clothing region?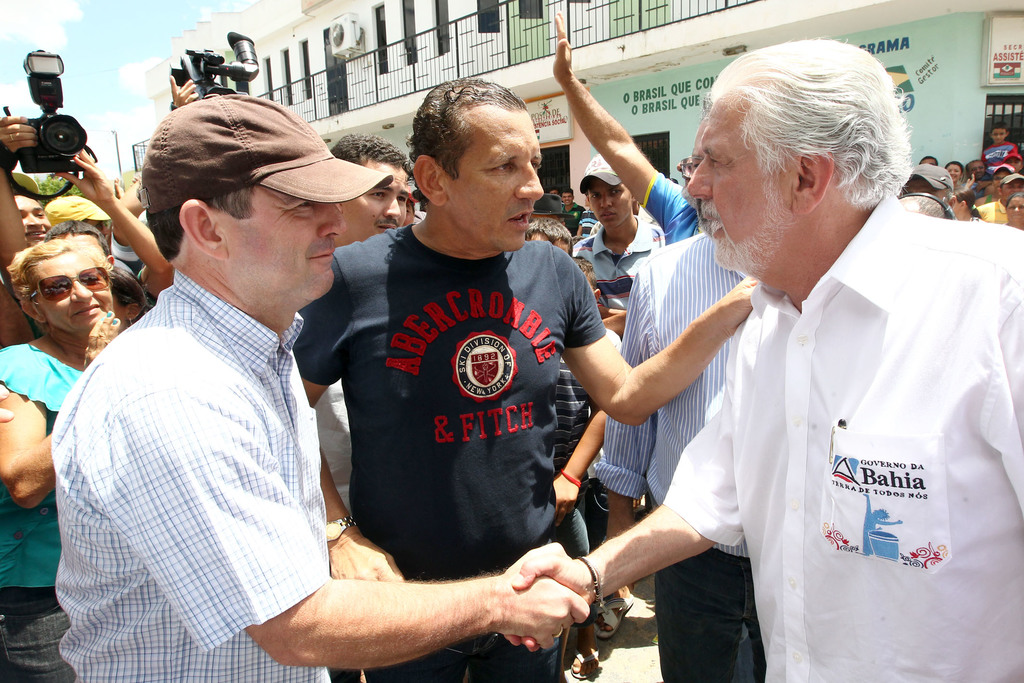
select_region(288, 218, 607, 564)
